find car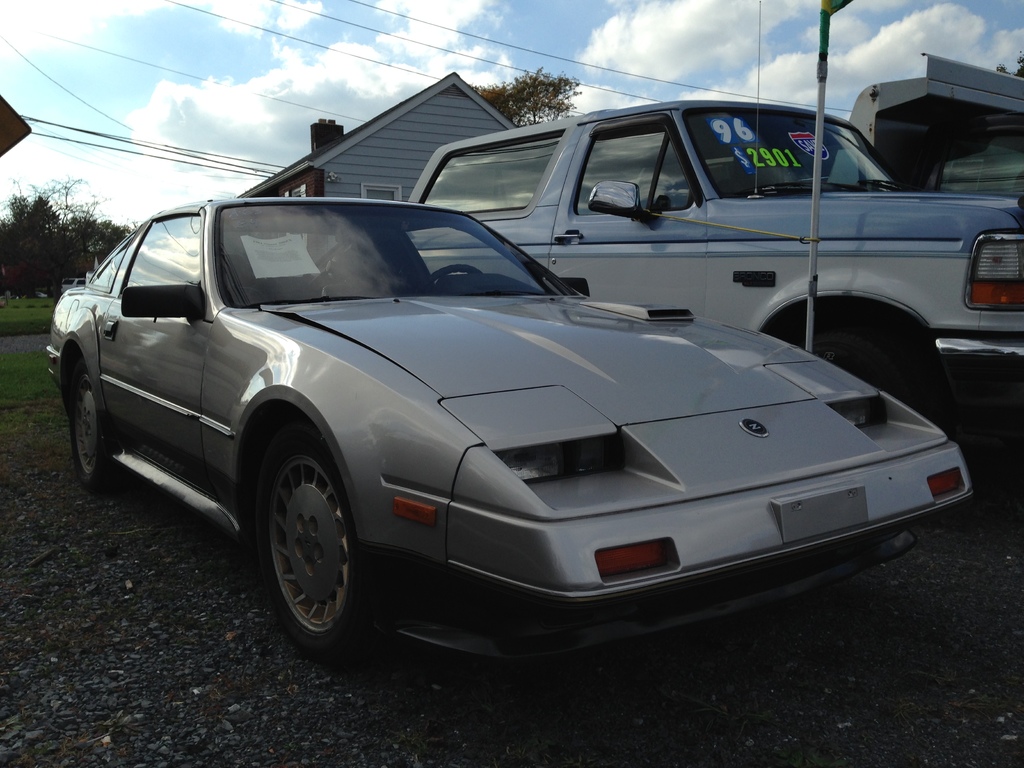
box(44, 196, 969, 659)
